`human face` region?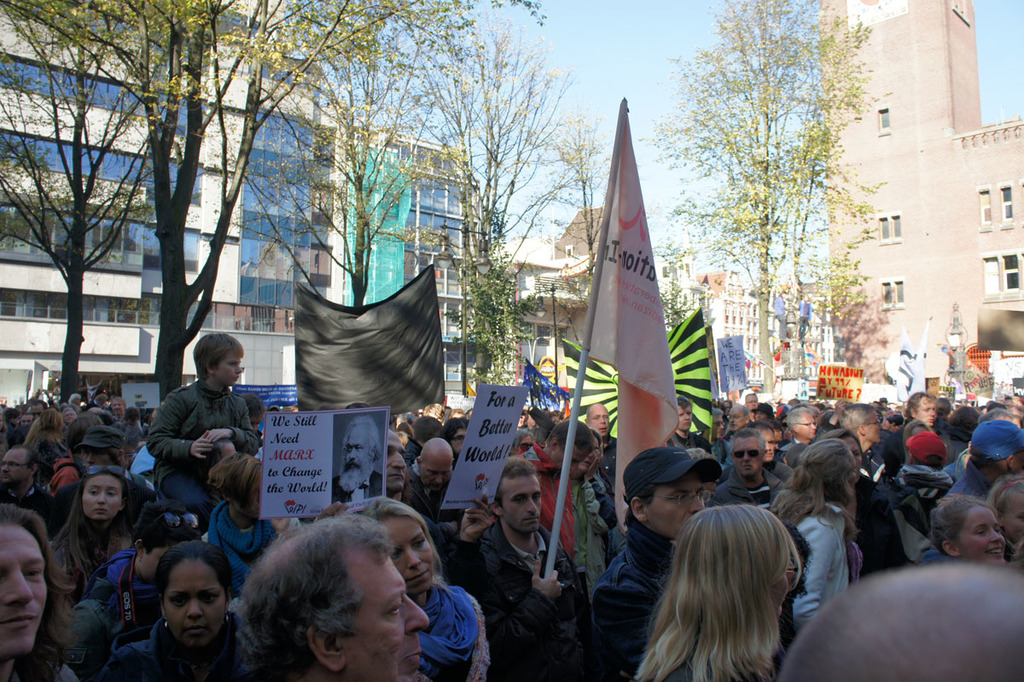
{"x1": 30, "y1": 404, "x2": 44, "y2": 414}
